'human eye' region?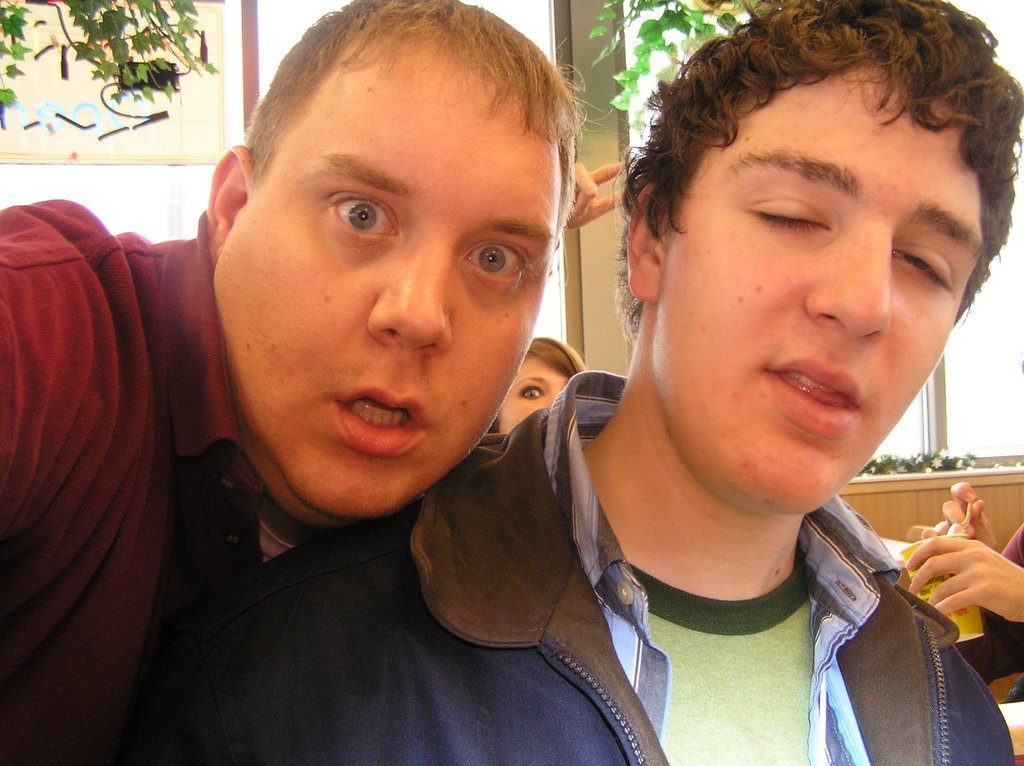
select_region(755, 182, 868, 249)
